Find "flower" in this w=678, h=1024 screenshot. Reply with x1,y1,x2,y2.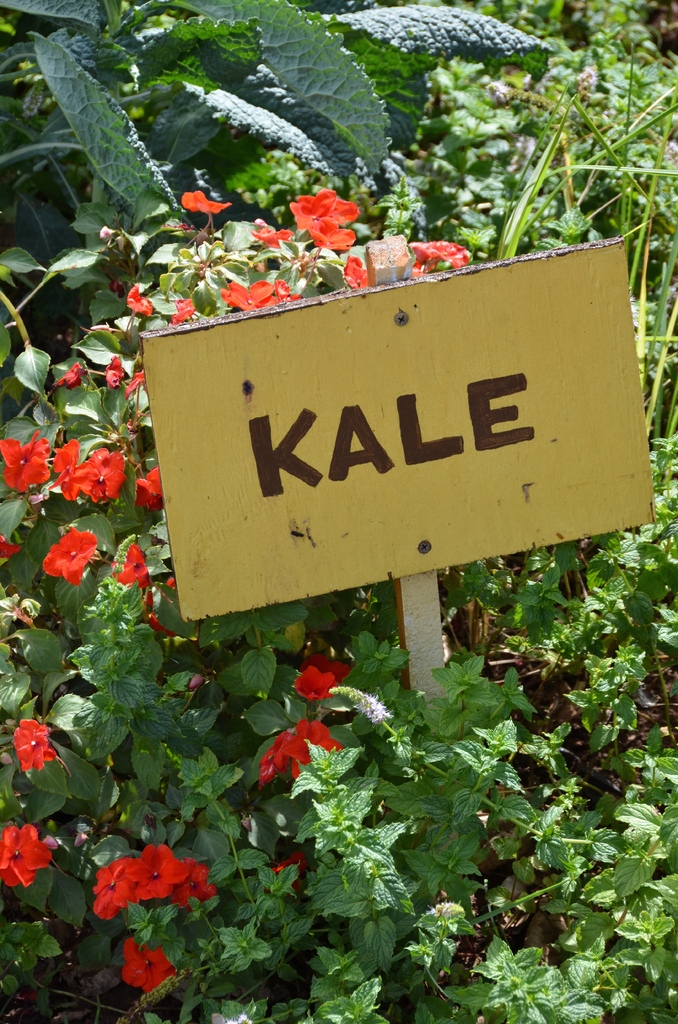
49,438,73,500.
